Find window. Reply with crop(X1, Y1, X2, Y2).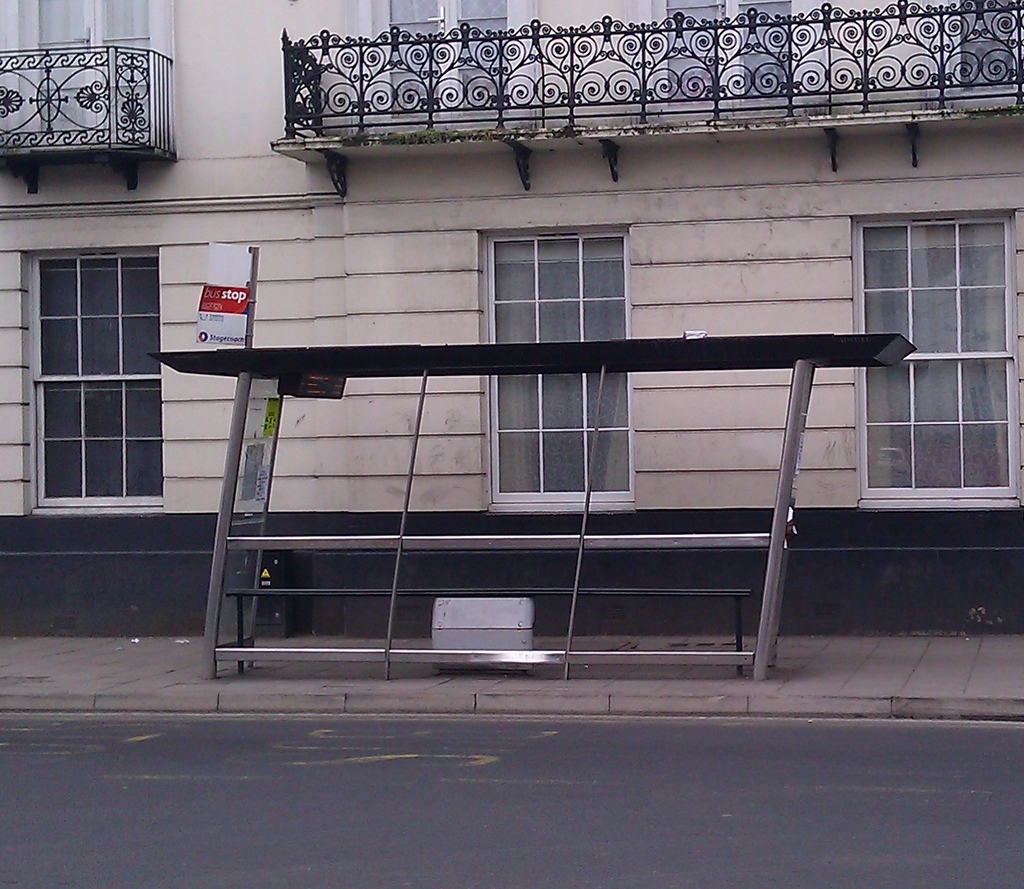
crop(476, 234, 638, 505).
